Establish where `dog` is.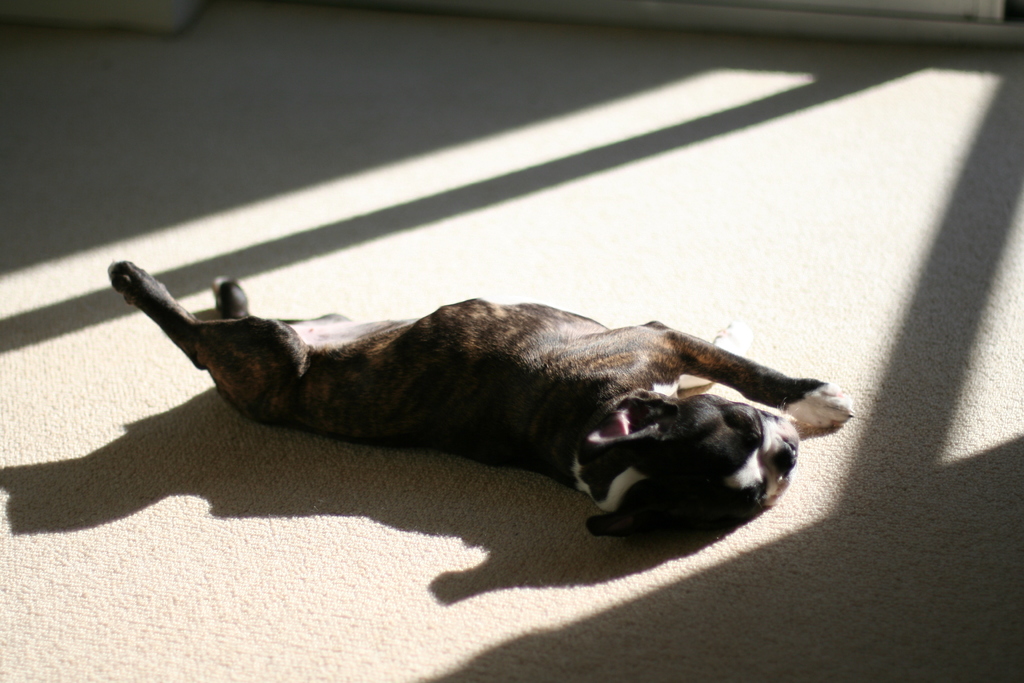
Established at <bbox>105, 259, 855, 542</bbox>.
